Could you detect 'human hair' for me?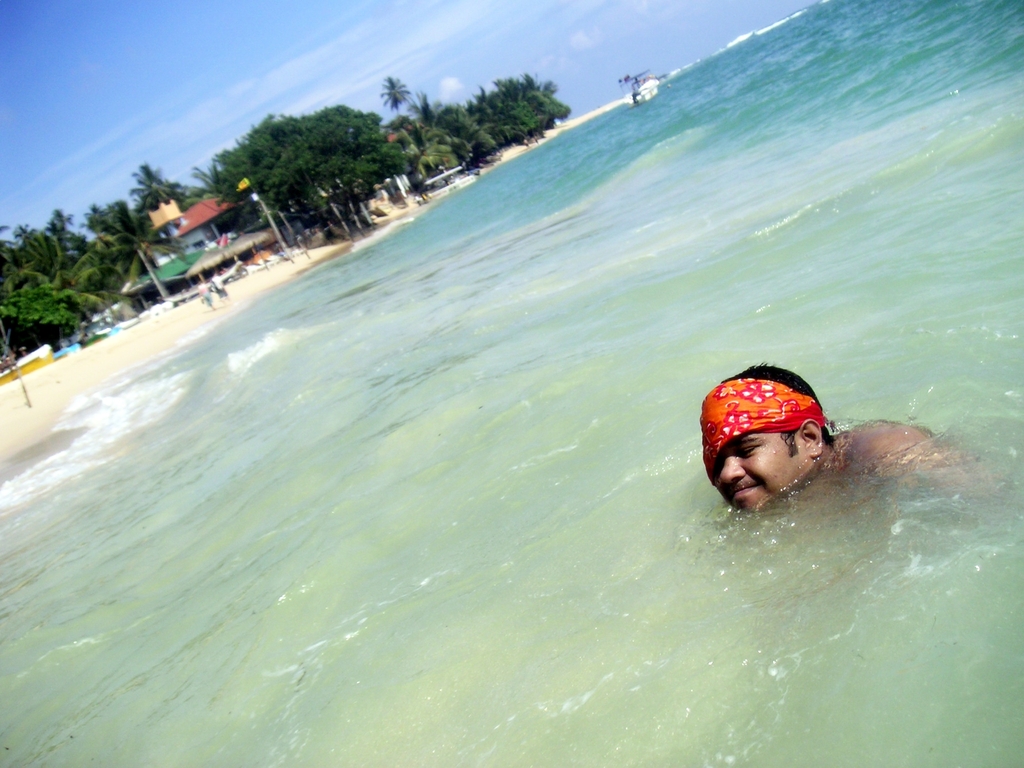
Detection result: bbox(721, 361, 835, 446).
